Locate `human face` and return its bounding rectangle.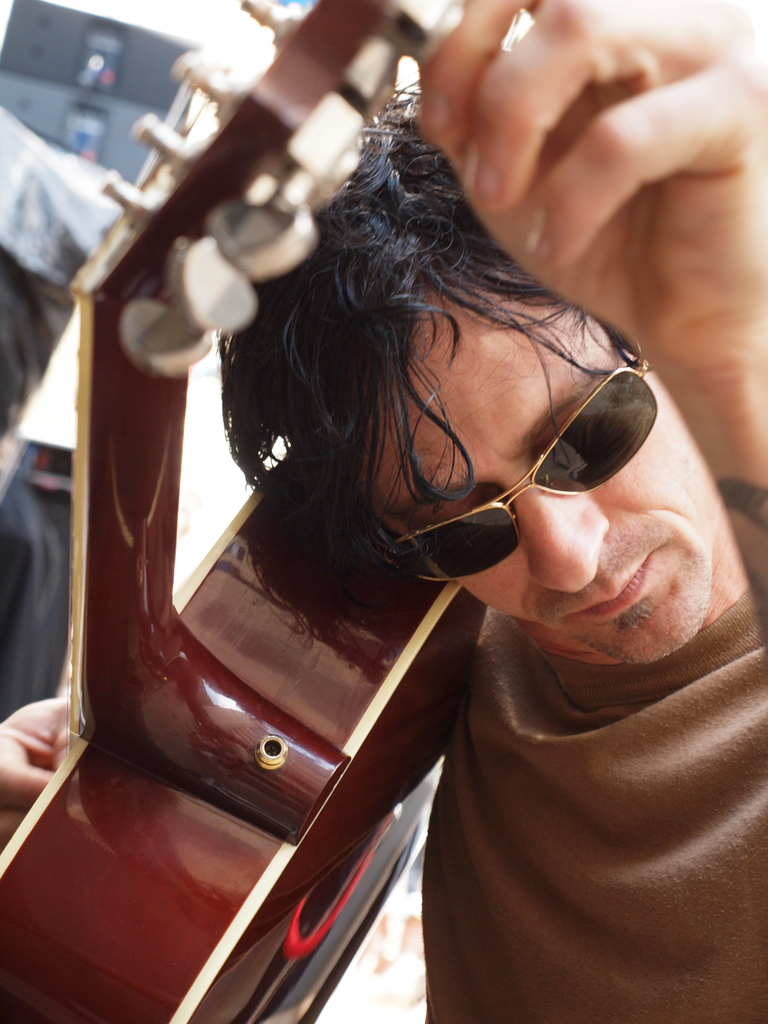
bbox=[360, 287, 708, 664].
